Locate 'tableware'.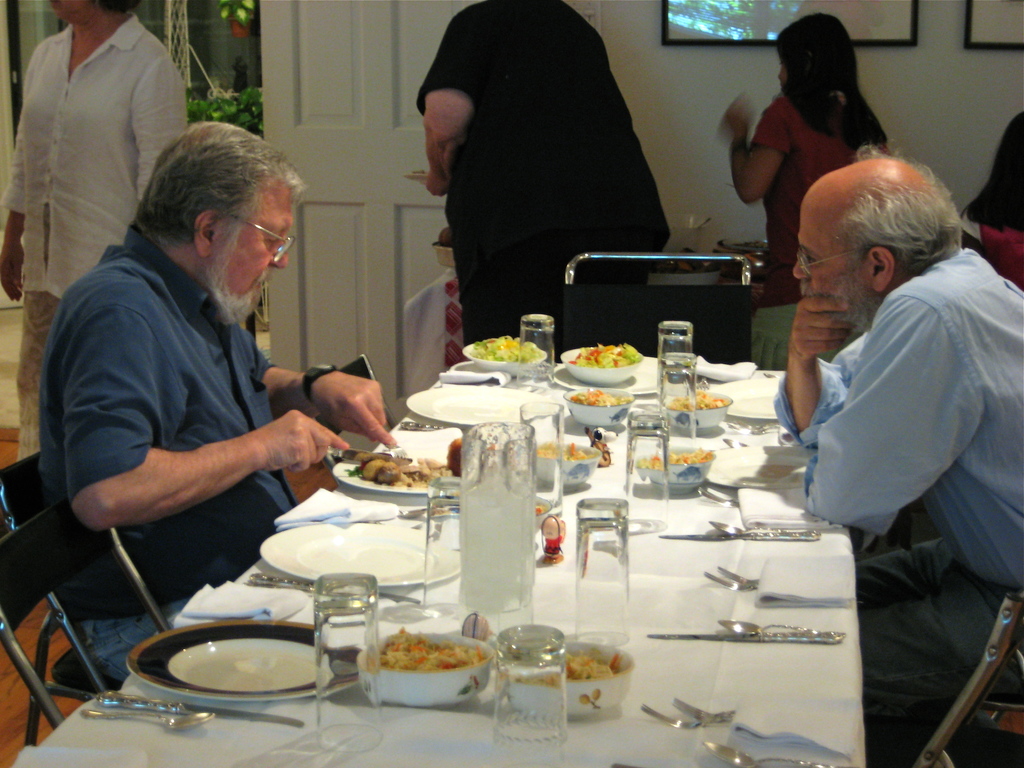
Bounding box: (356, 636, 491, 707).
